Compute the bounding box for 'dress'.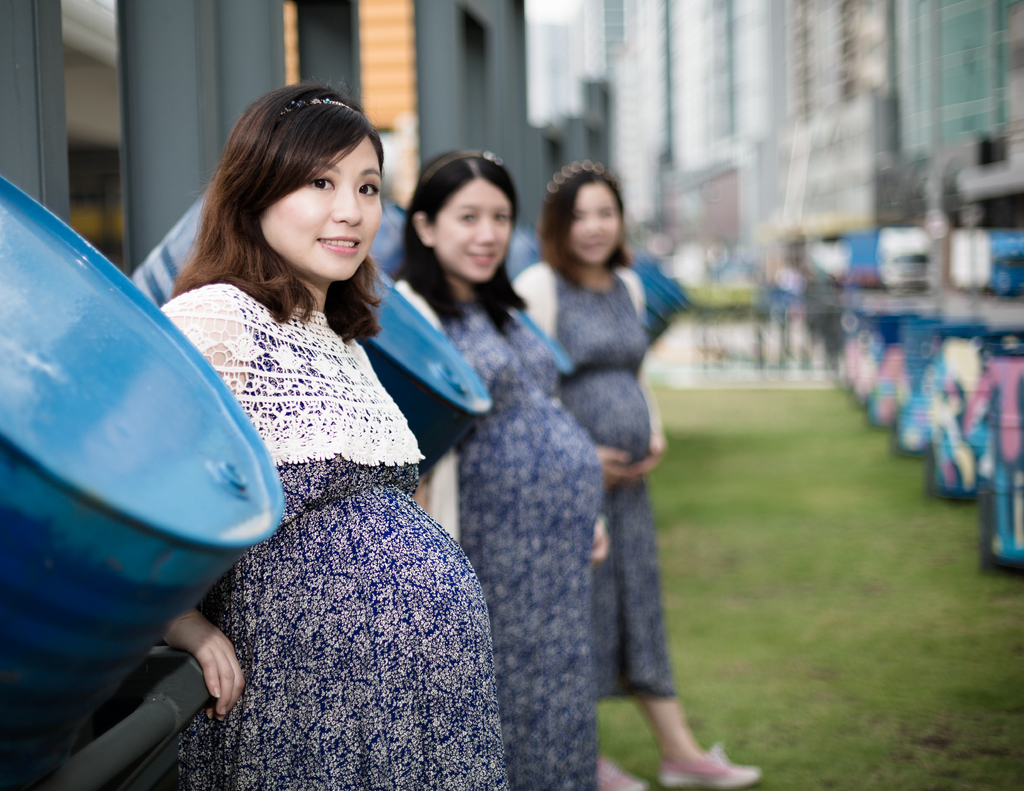
<region>135, 272, 521, 790</region>.
